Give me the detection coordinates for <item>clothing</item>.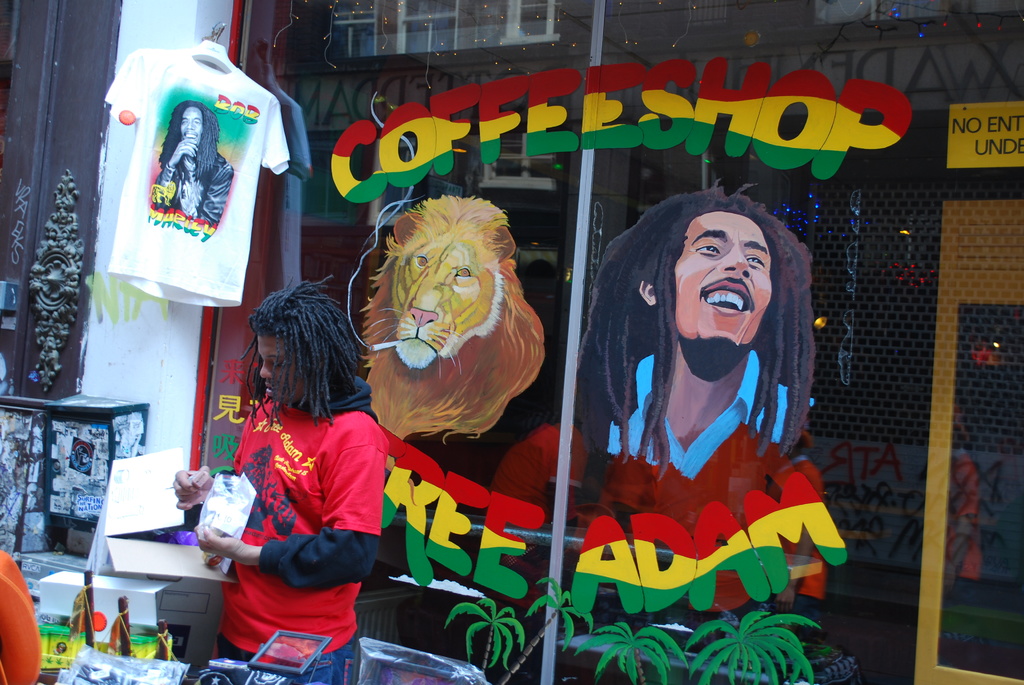
206:372:390:684.
